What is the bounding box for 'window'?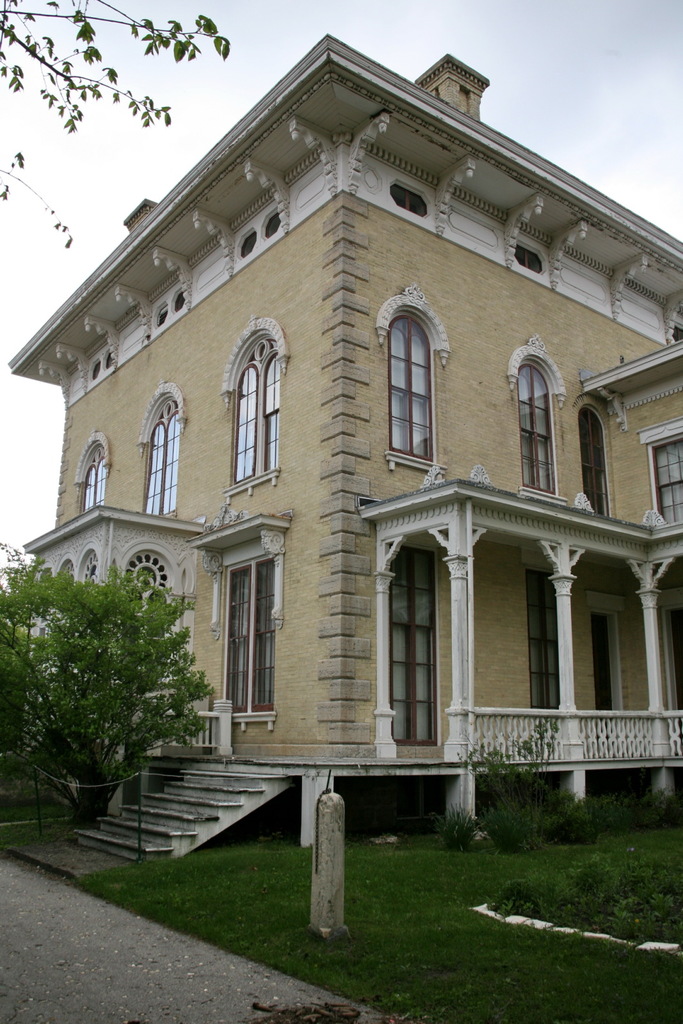
region(586, 412, 617, 511).
